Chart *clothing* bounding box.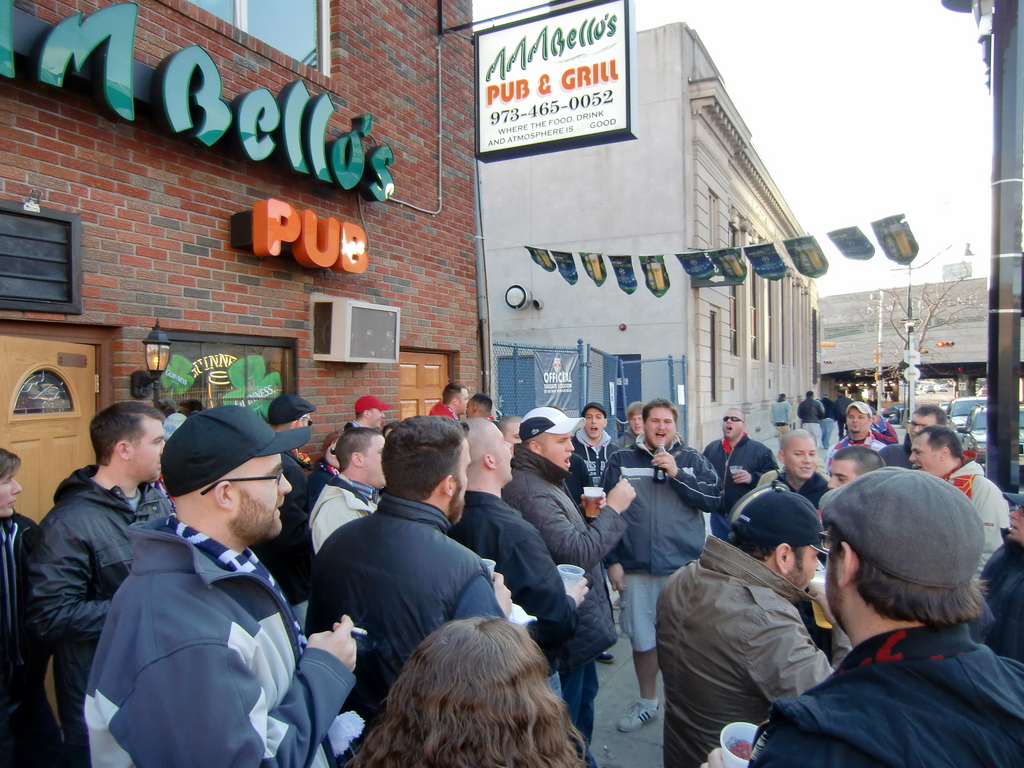
Charted: (x1=801, y1=396, x2=826, y2=447).
